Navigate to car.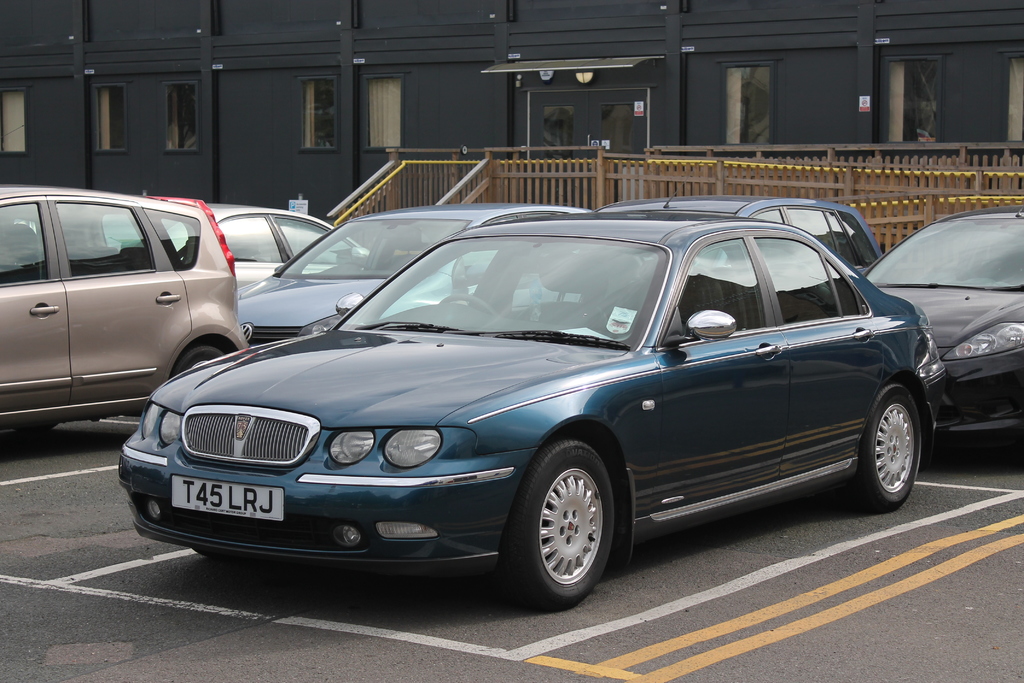
Navigation target: 860/188/1023/457.
